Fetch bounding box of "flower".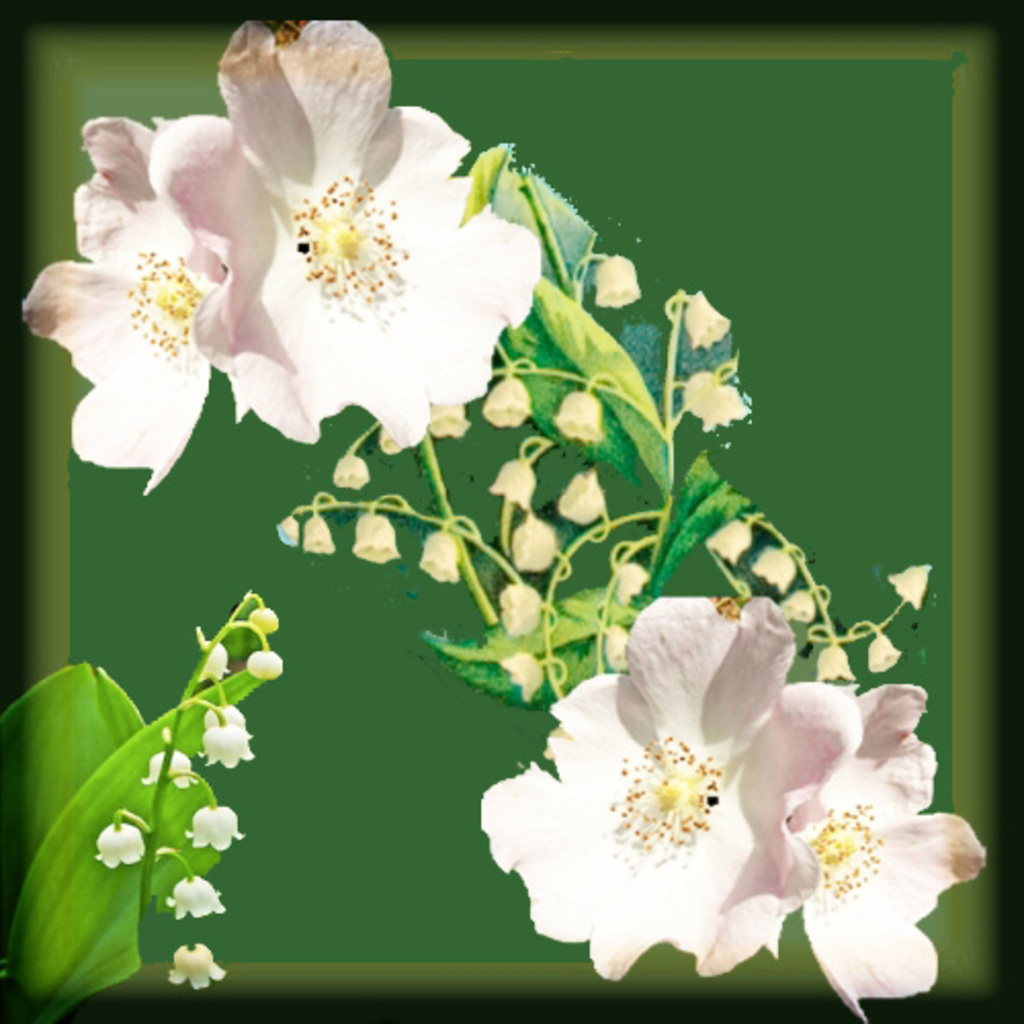
Bbox: detection(477, 596, 989, 1016).
